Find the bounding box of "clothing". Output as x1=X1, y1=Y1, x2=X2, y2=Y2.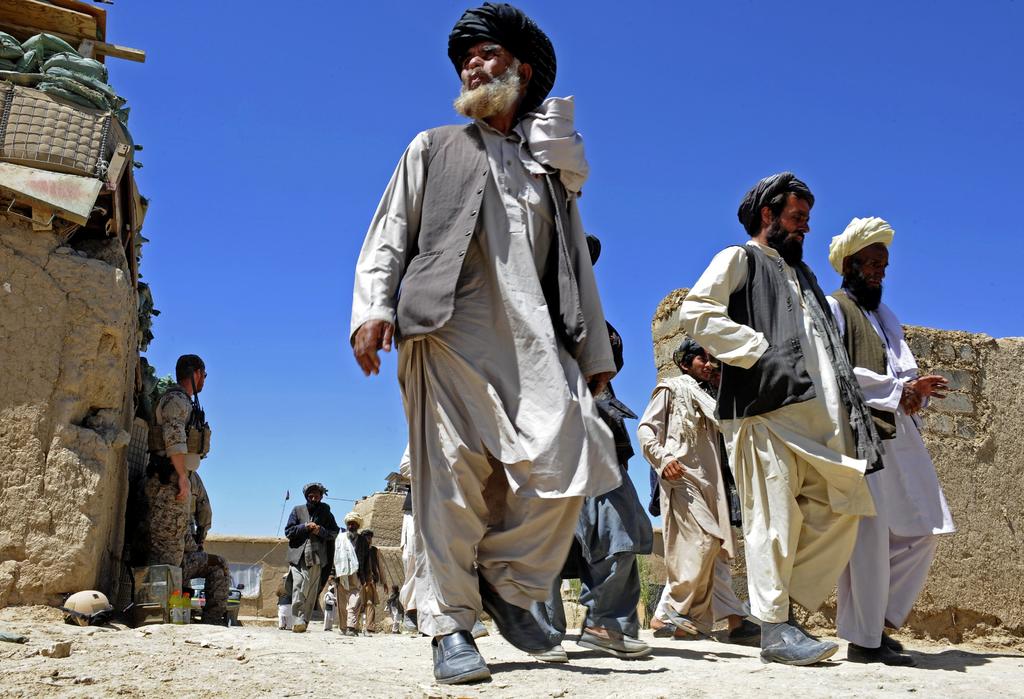
x1=365, y1=553, x2=387, y2=626.
